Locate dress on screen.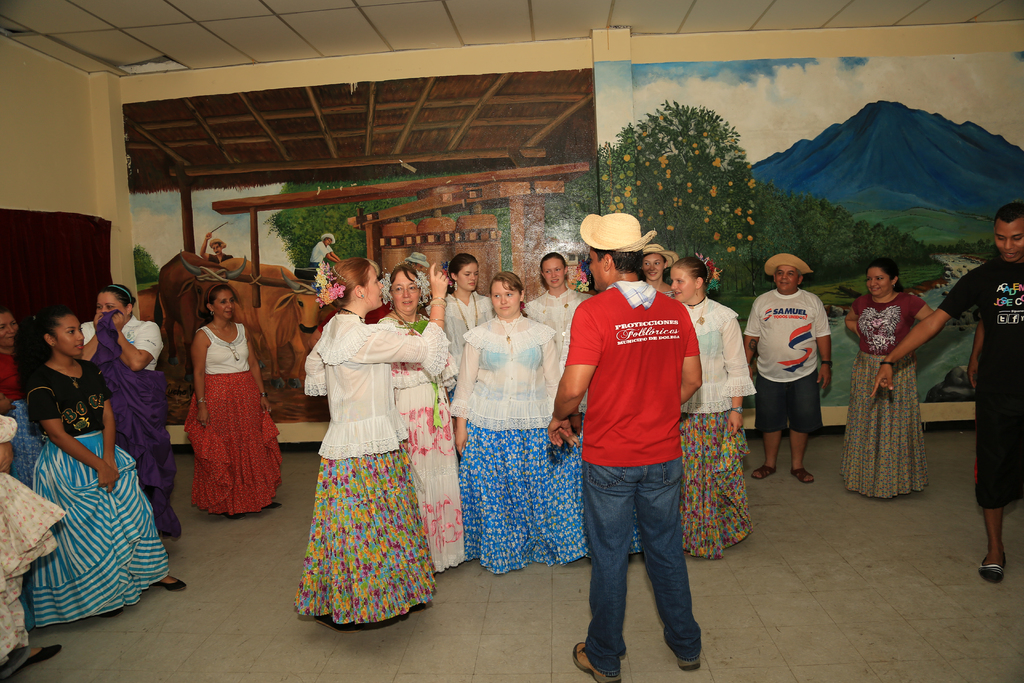
On screen at x1=842 y1=289 x2=929 y2=500.
